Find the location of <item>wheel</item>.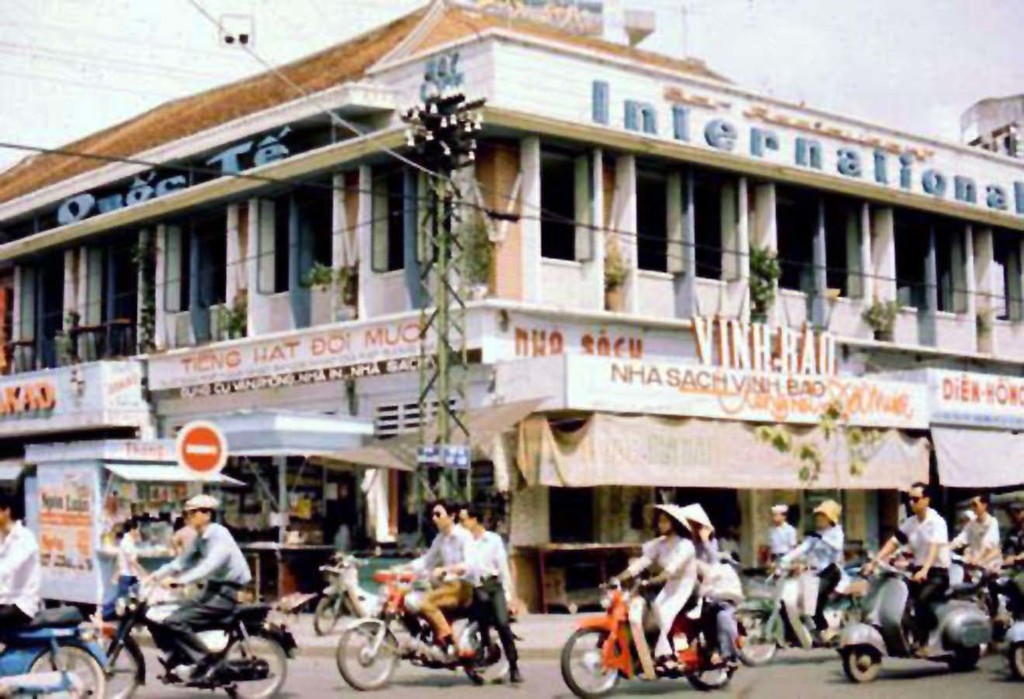
Location: <region>690, 627, 732, 689</region>.
